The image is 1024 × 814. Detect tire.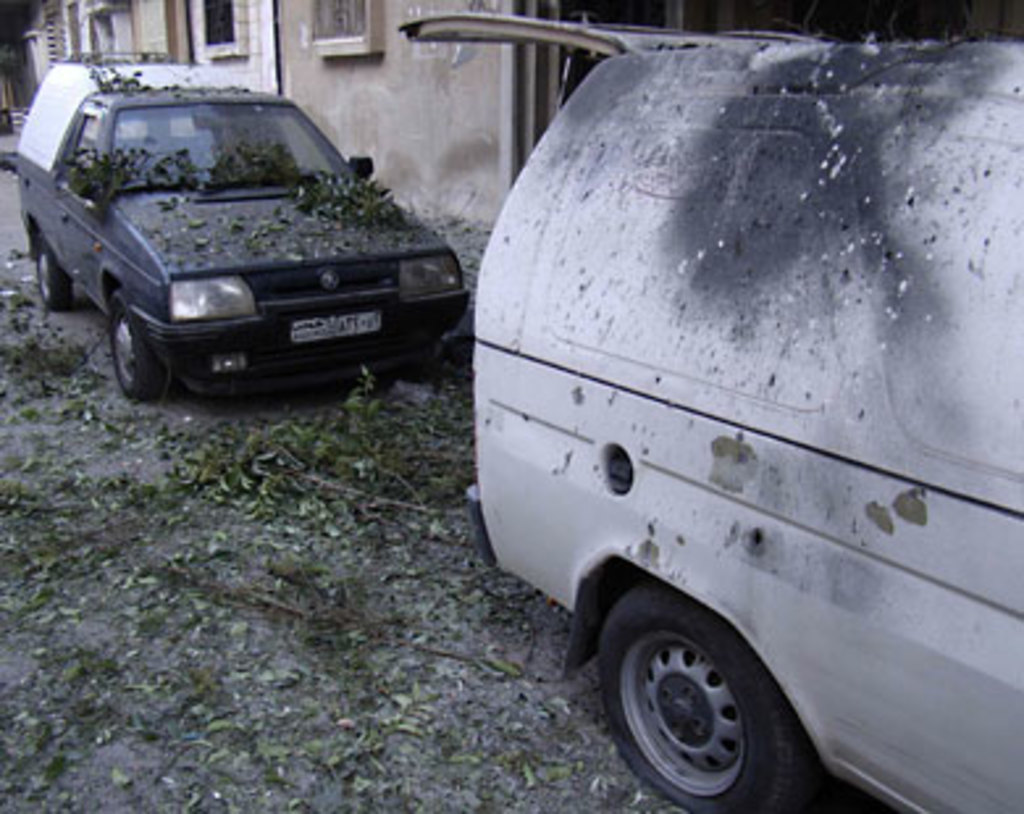
Detection: <box>105,289,152,402</box>.
